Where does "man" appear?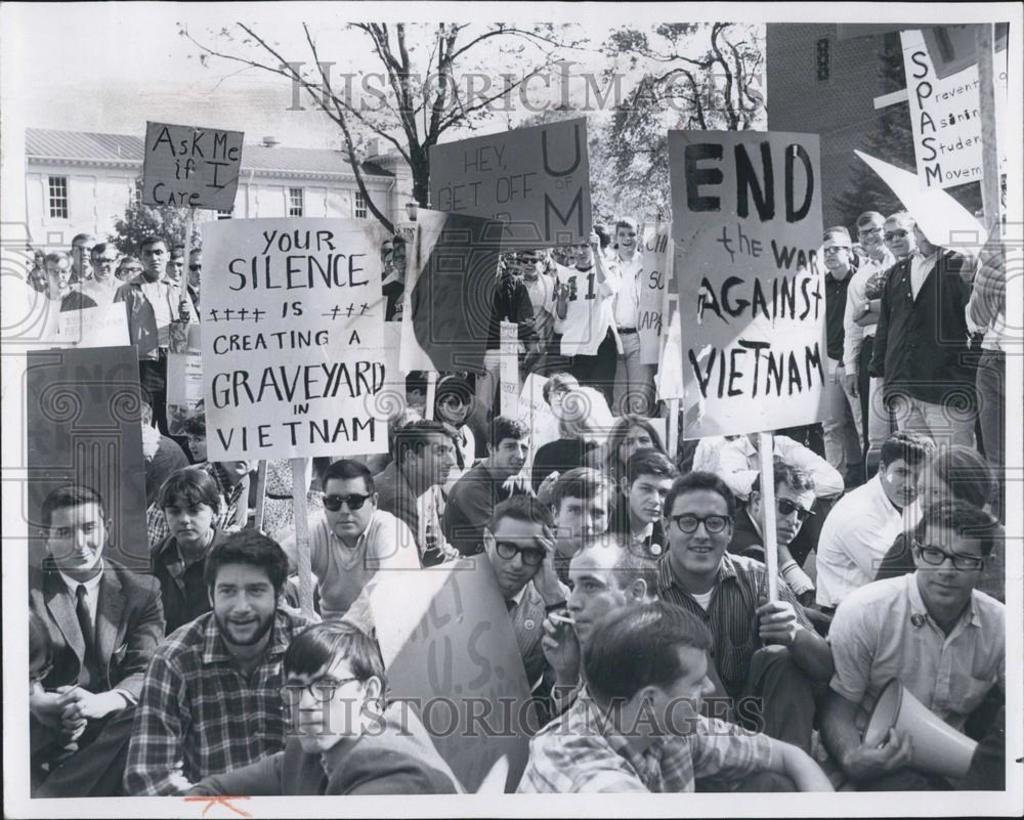
Appears at region(611, 460, 682, 564).
